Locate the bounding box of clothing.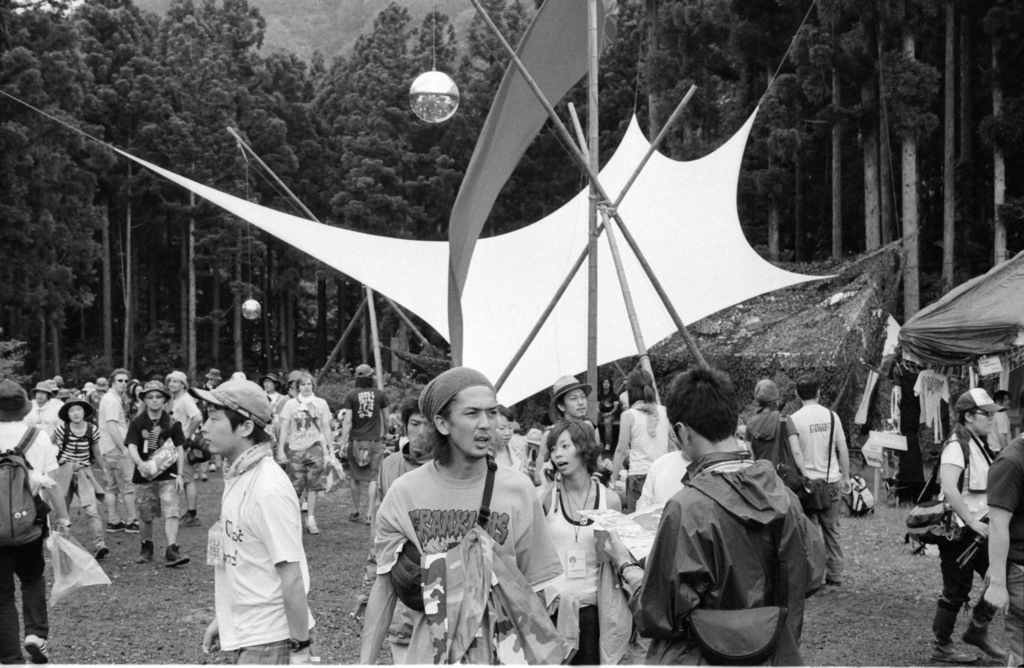
Bounding box: (121, 410, 176, 539).
